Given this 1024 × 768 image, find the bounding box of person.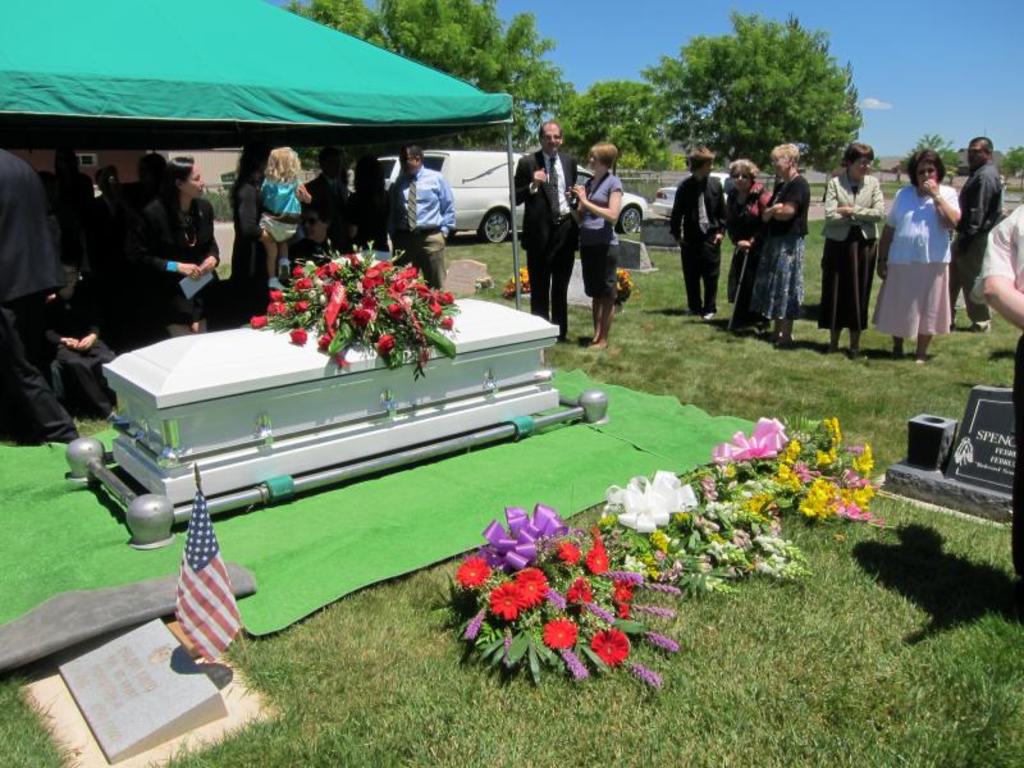
[left=727, top=138, right=809, bottom=355].
